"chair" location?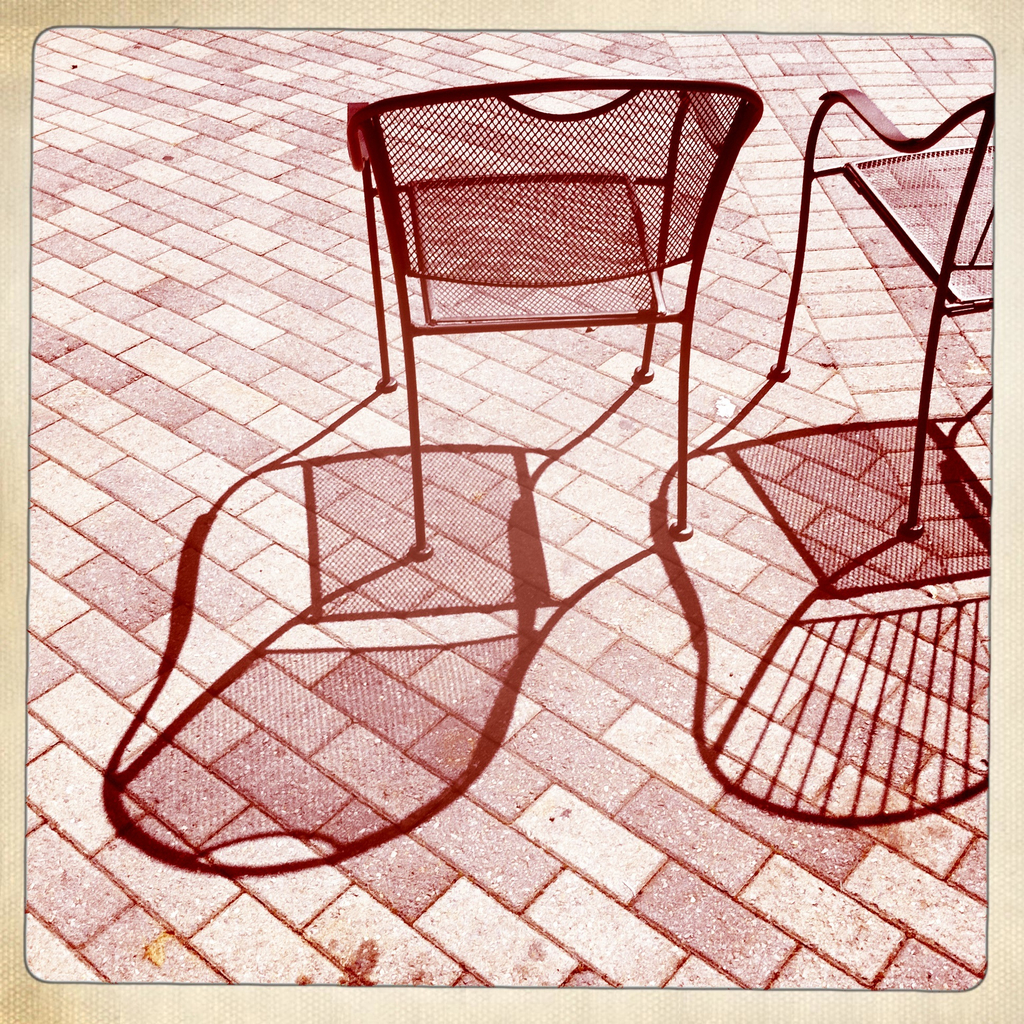
x1=344, y1=72, x2=769, y2=564
